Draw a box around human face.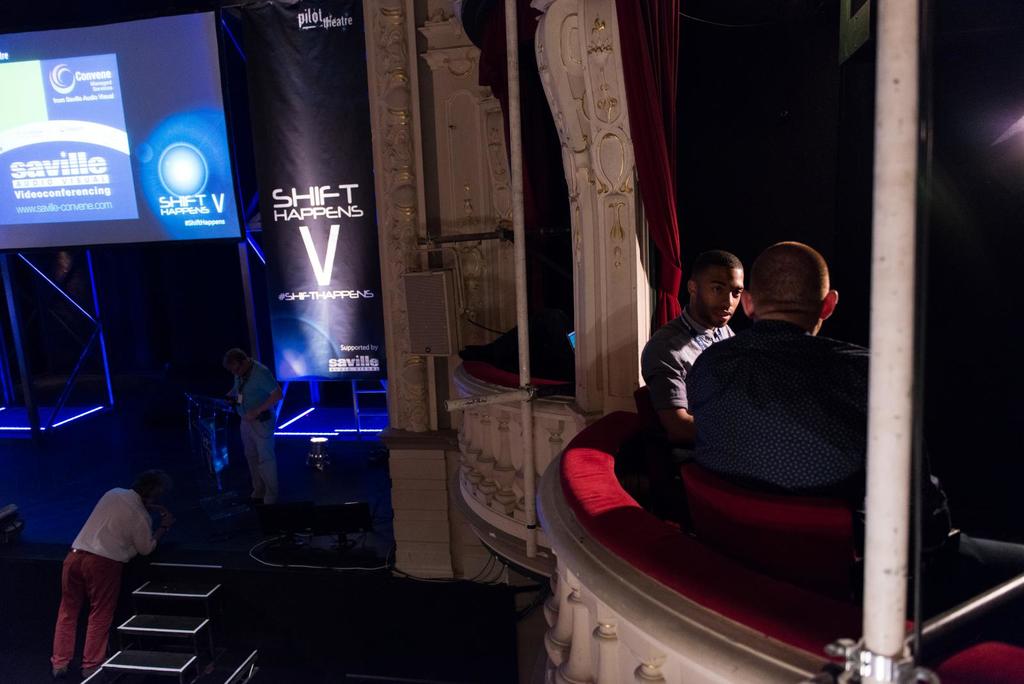
(left=228, top=361, right=247, bottom=382).
